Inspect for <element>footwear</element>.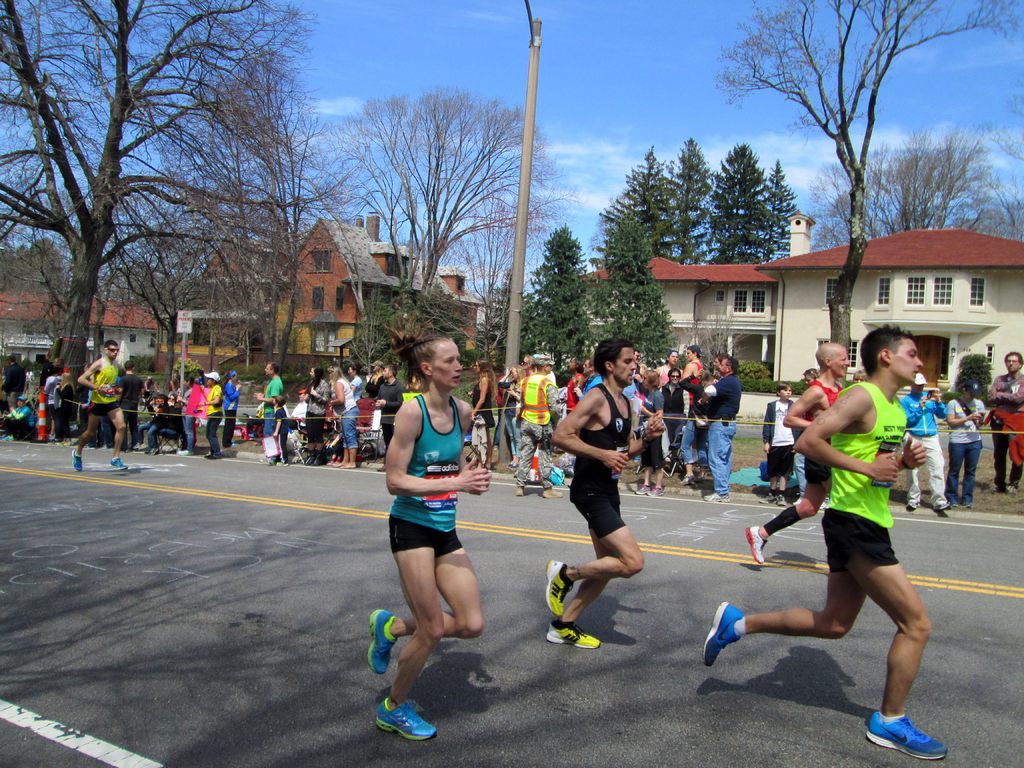
Inspection: pyautogui.locateOnScreen(544, 560, 577, 622).
